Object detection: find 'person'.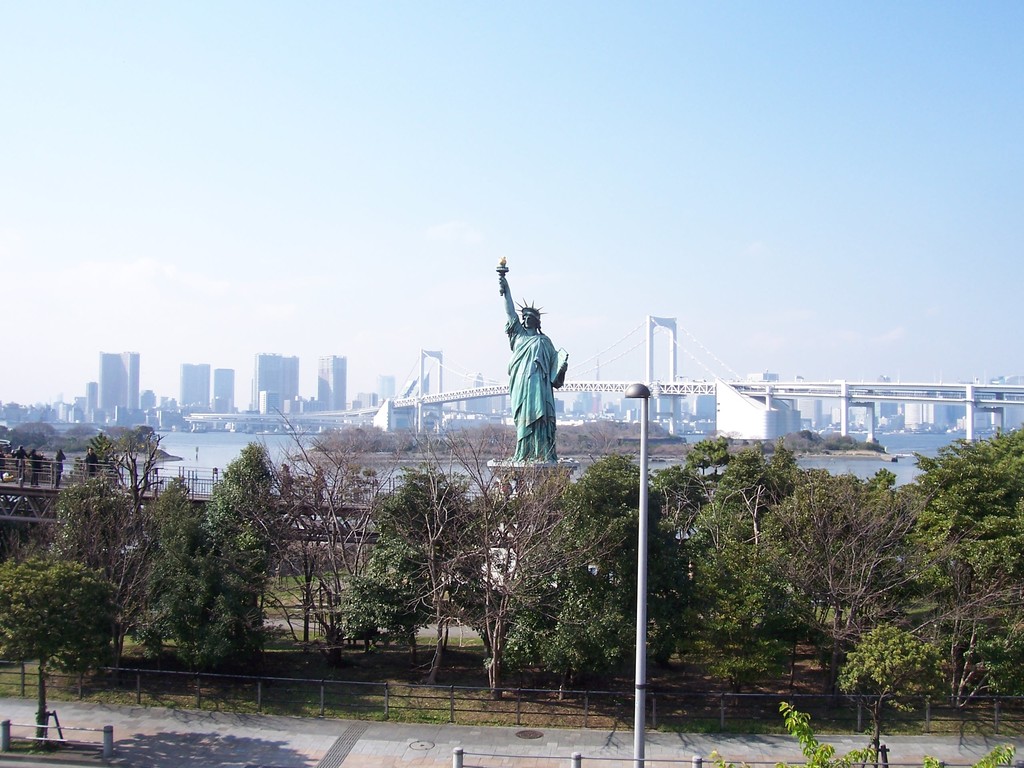
Rect(493, 255, 570, 461).
